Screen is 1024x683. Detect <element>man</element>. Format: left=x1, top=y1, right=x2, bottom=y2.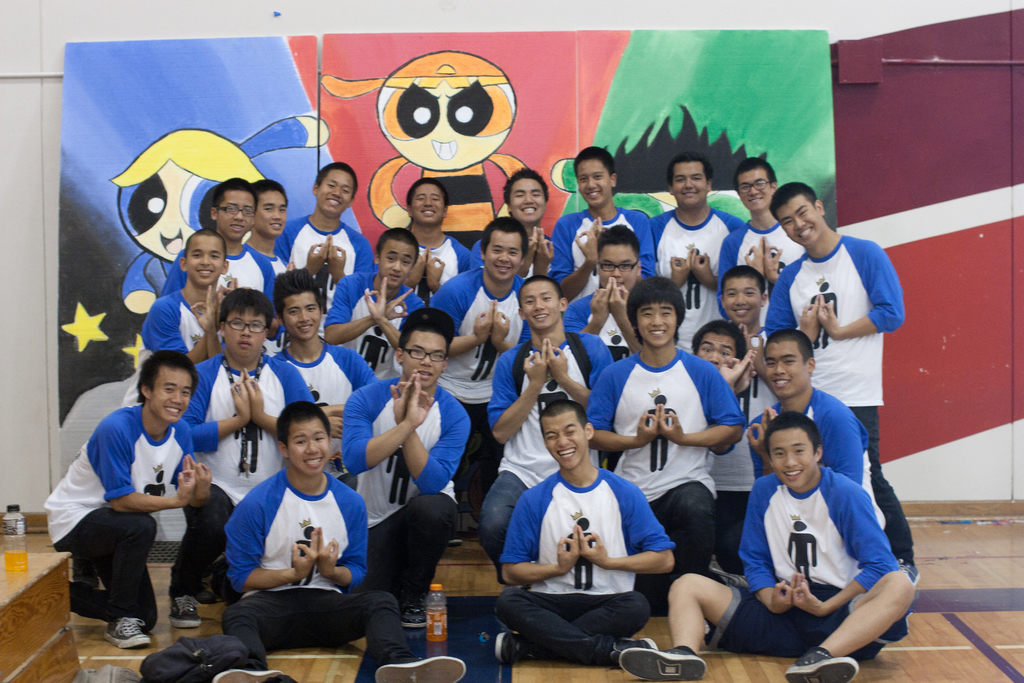
left=337, top=309, right=472, bottom=626.
